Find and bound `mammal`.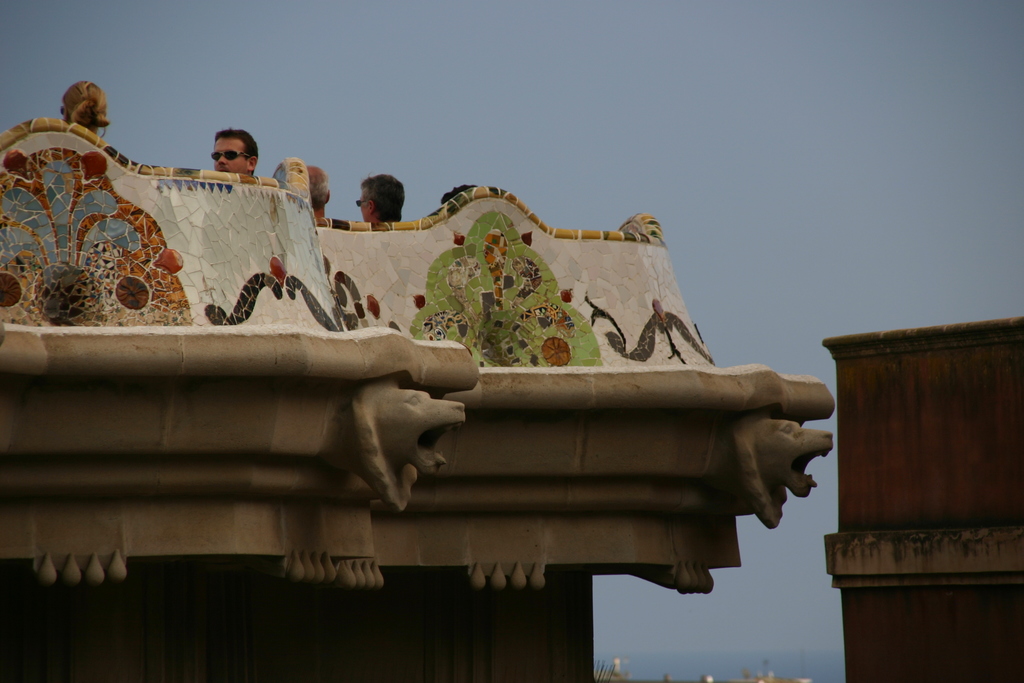
Bound: detection(209, 129, 260, 178).
